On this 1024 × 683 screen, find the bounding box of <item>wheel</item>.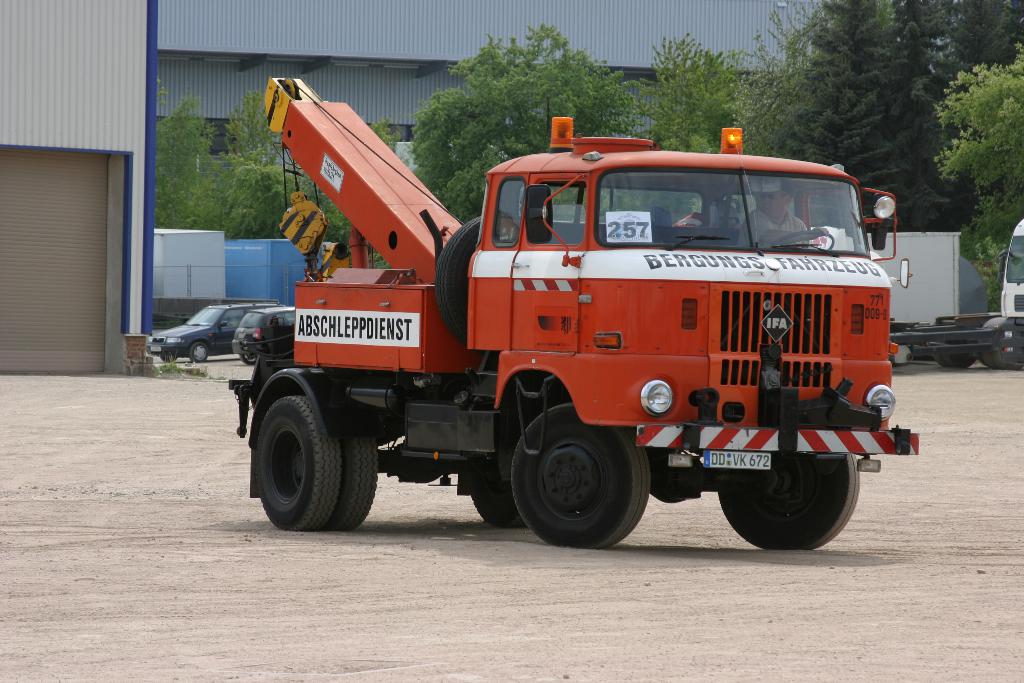
Bounding box: 719 436 860 555.
